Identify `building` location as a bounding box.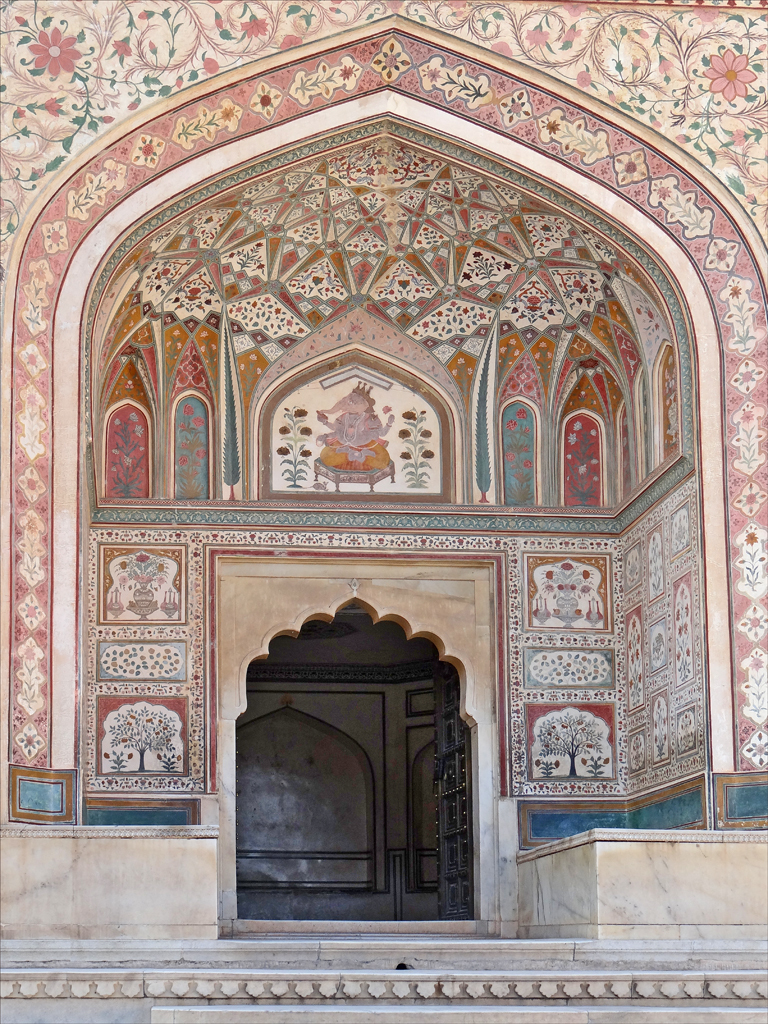
detection(0, 0, 767, 1023).
